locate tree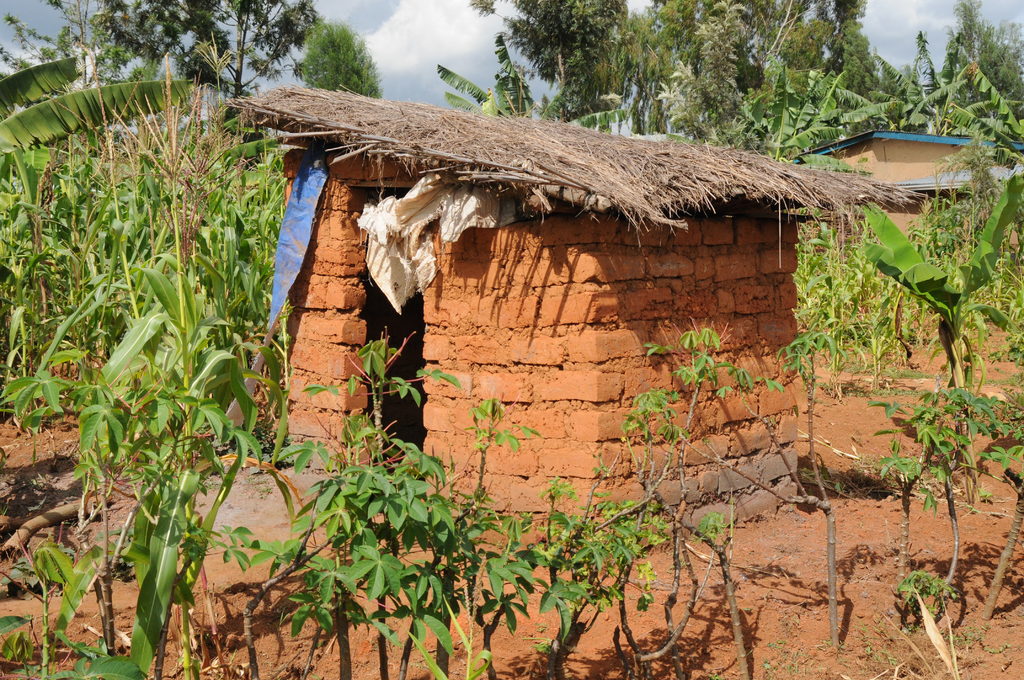
844,10,1023,148
